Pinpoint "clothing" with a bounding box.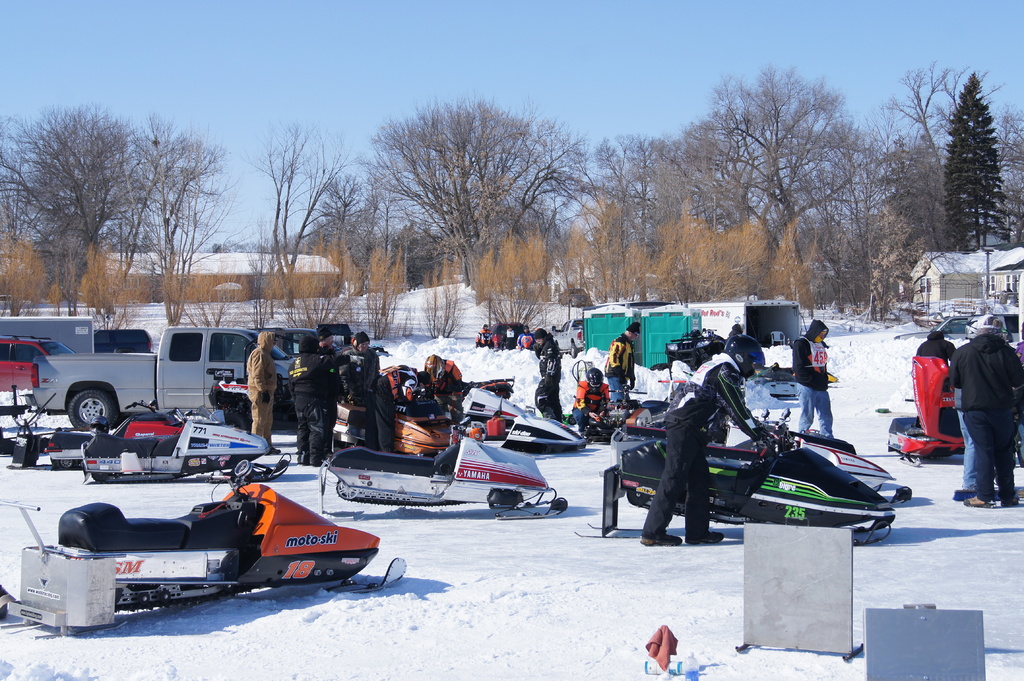
bbox(365, 365, 414, 453).
